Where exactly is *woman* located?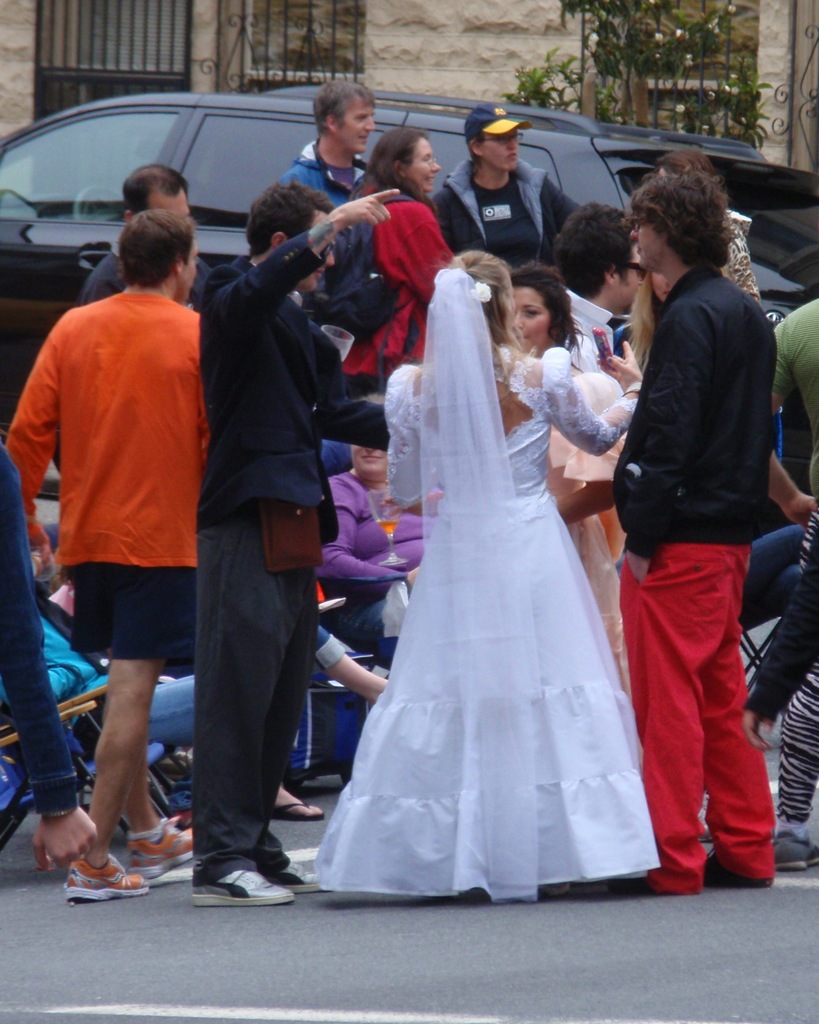
Its bounding box is locate(318, 392, 442, 661).
